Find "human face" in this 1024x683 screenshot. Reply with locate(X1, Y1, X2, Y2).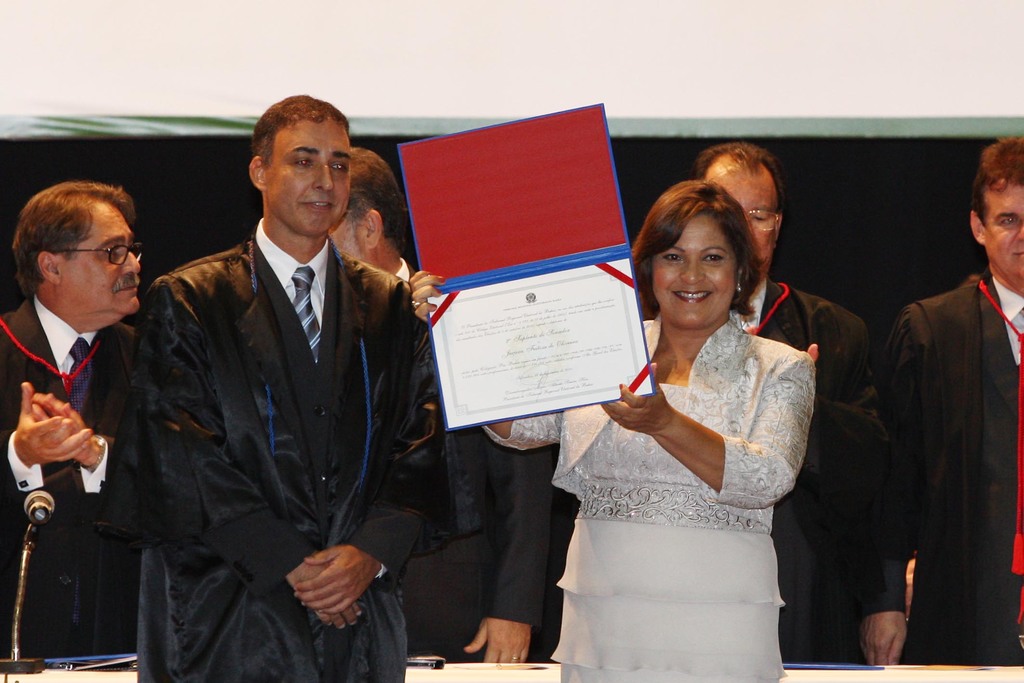
locate(323, 203, 368, 261).
